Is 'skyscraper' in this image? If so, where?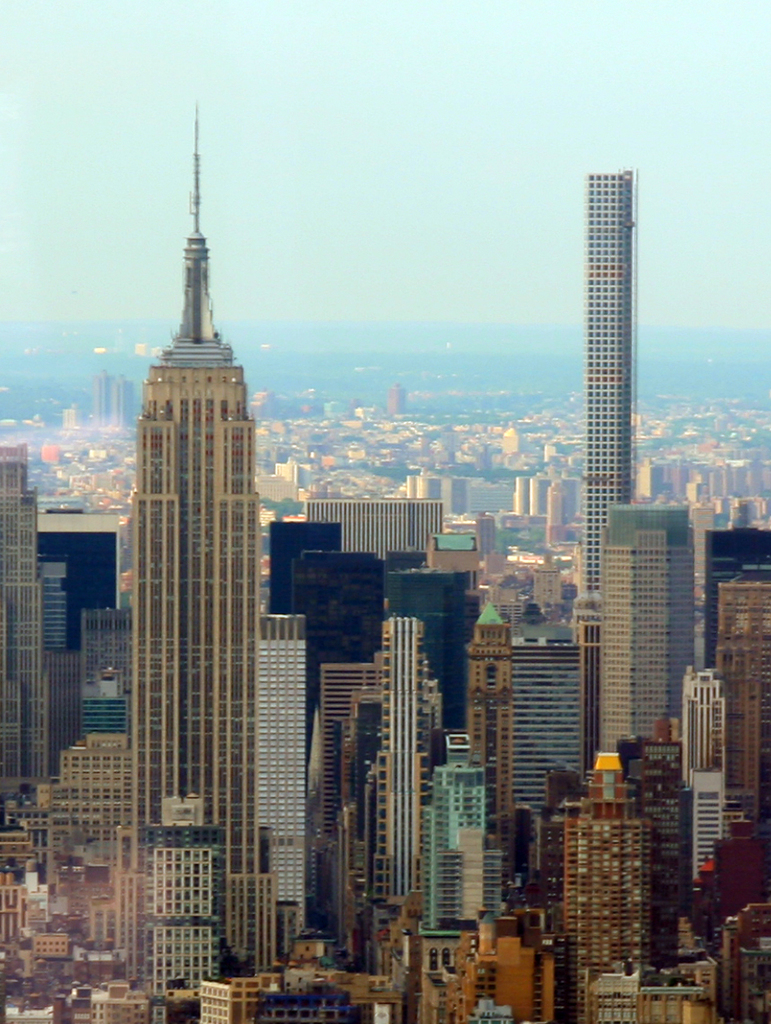
Yes, at 315 660 386 952.
